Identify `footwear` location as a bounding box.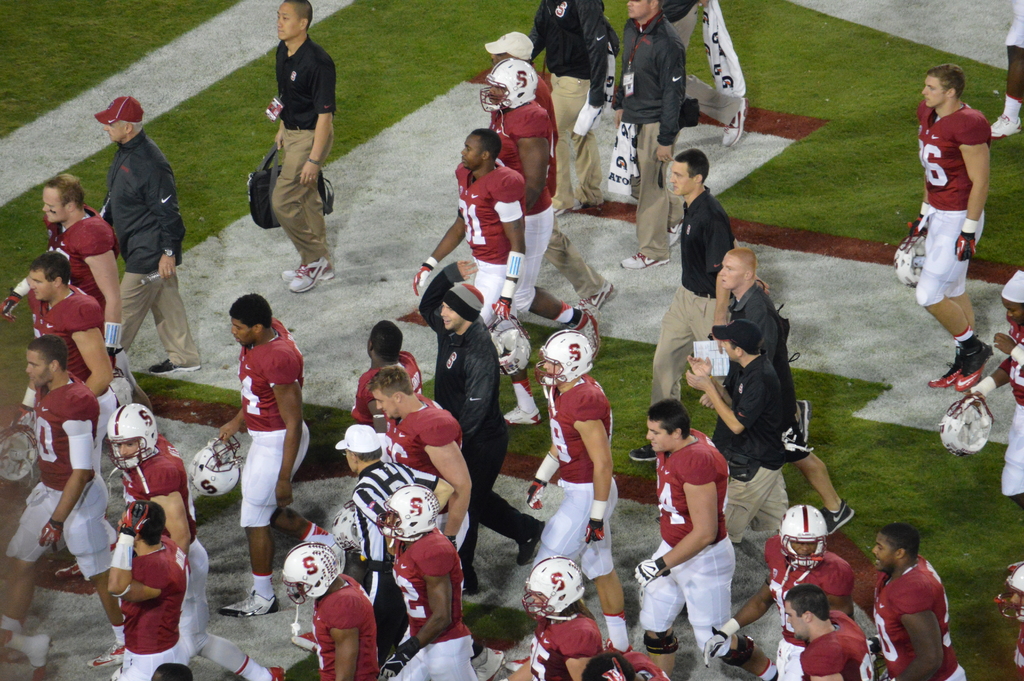
x1=505 y1=657 x2=527 y2=676.
